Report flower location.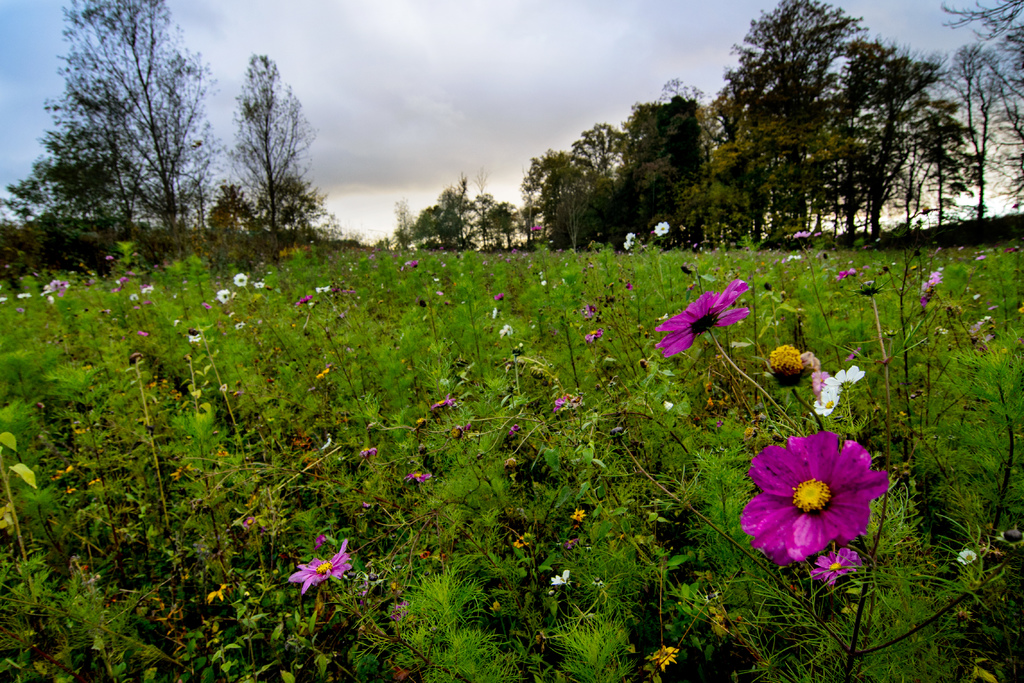
Report: <box>929,268,942,294</box>.
